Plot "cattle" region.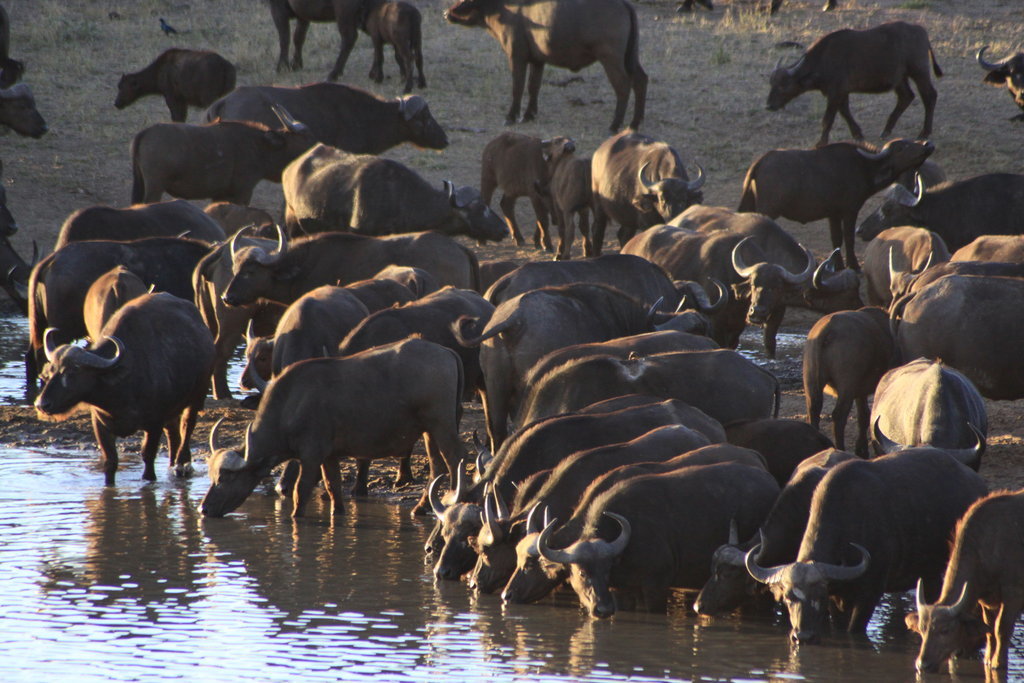
Plotted at [x1=443, y1=0, x2=646, y2=134].
